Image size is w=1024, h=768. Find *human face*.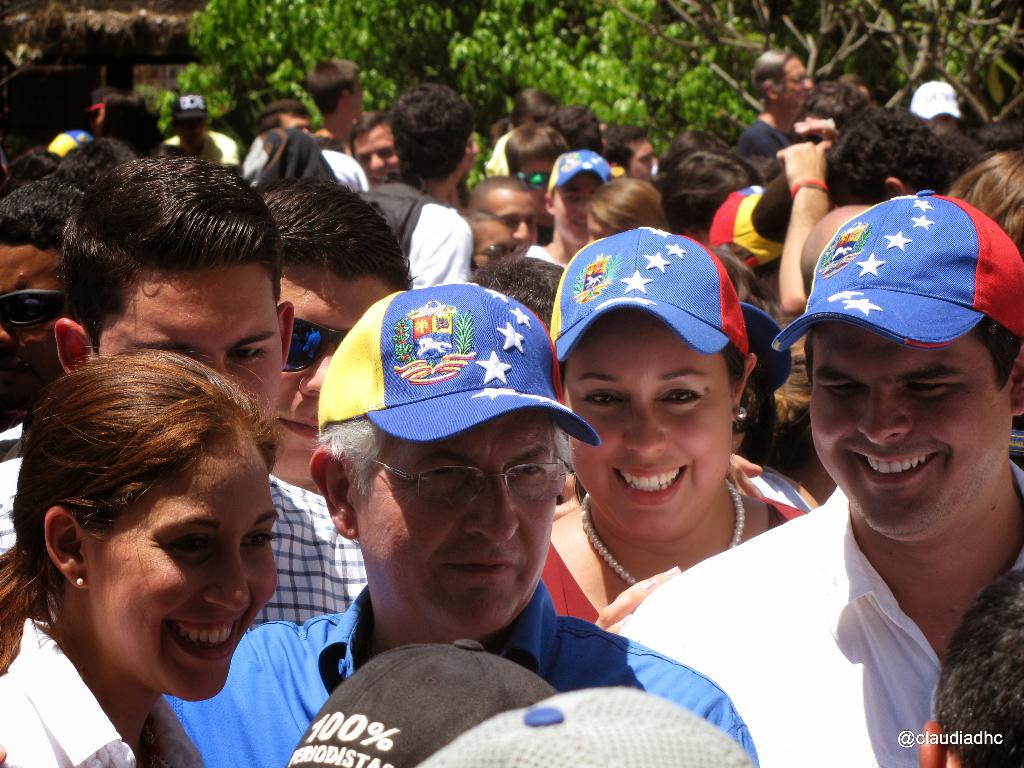
(x1=350, y1=406, x2=557, y2=628).
